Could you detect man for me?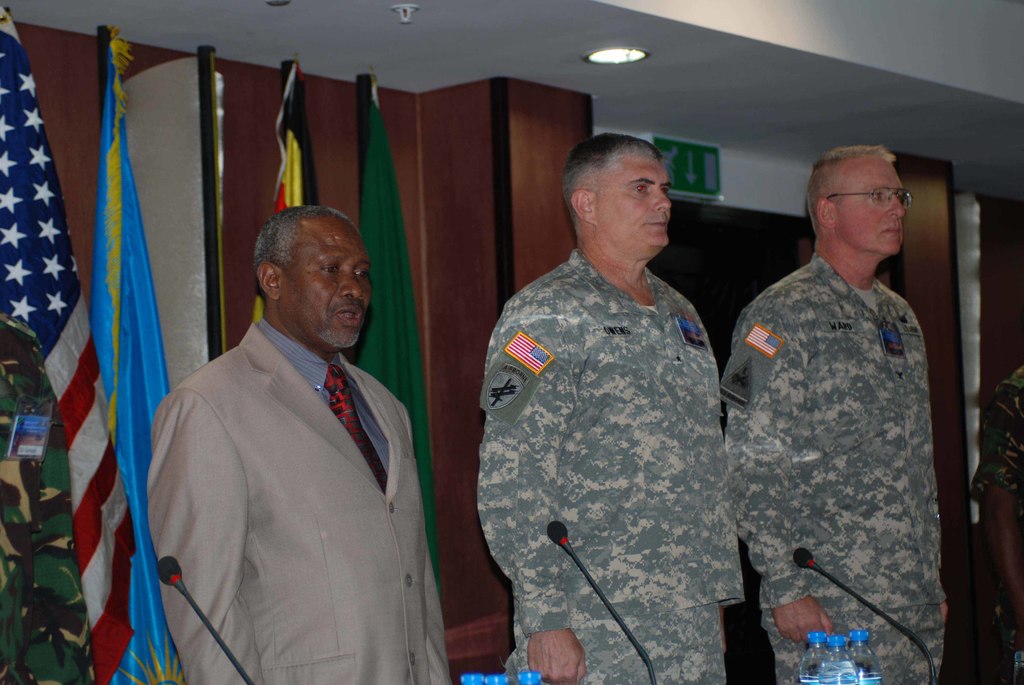
Detection result: rect(714, 143, 950, 684).
